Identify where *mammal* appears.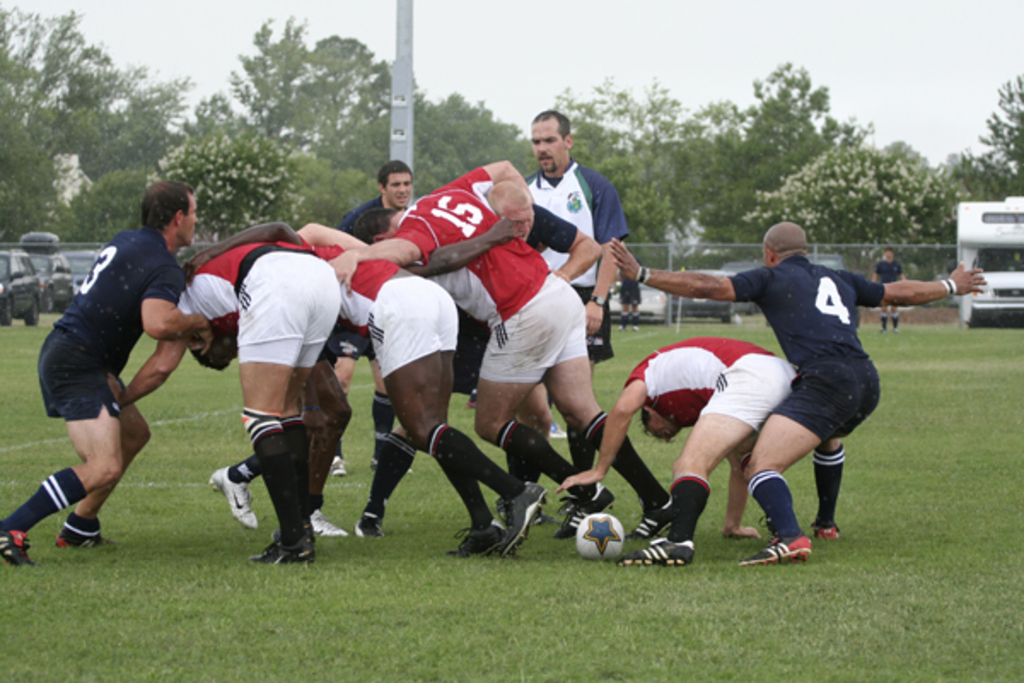
Appears at (left=0, top=178, right=215, bottom=574).
